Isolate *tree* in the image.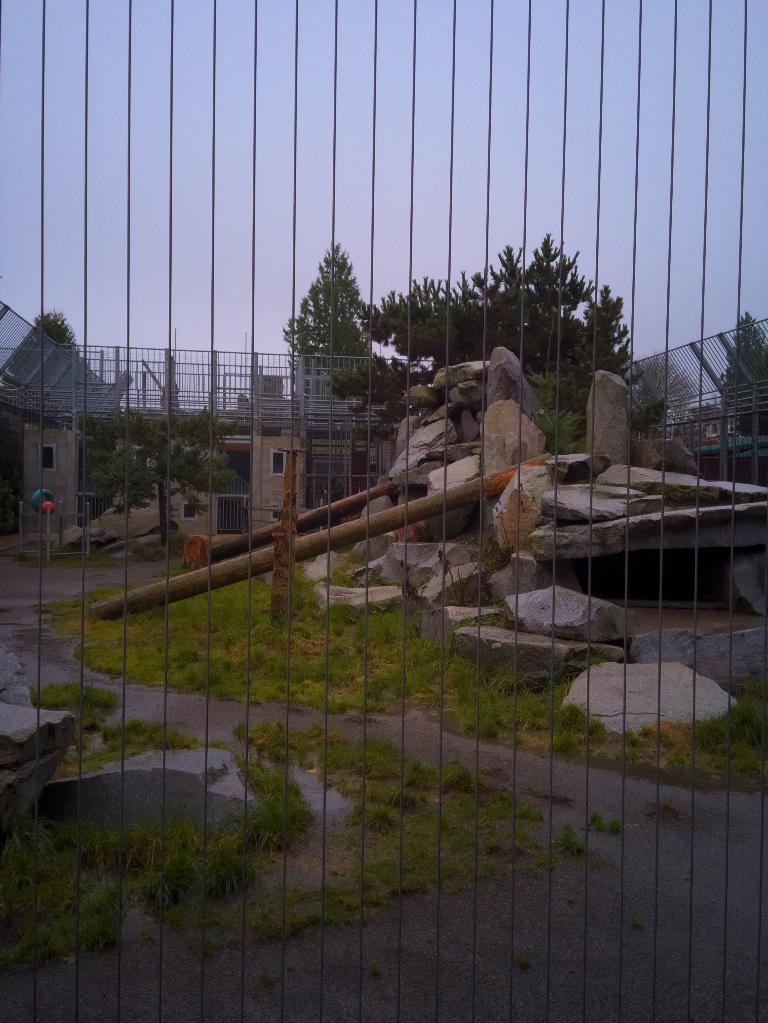
Isolated region: (left=287, top=224, right=379, bottom=377).
